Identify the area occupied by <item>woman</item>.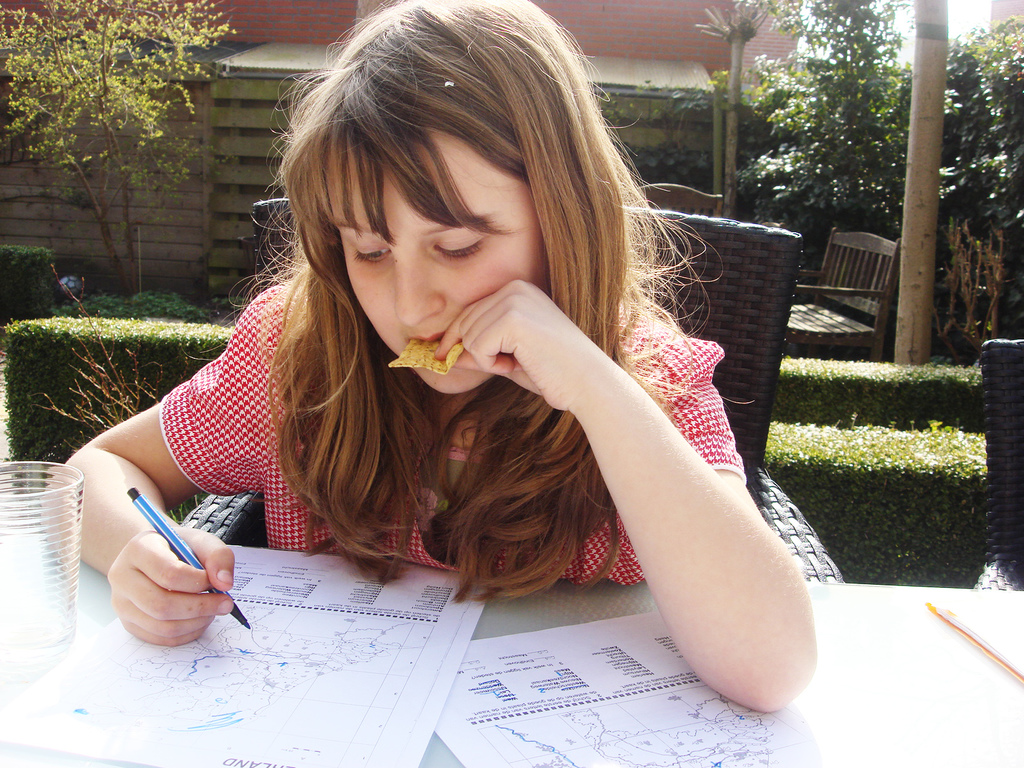
Area: {"x1": 42, "y1": 0, "x2": 812, "y2": 717}.
